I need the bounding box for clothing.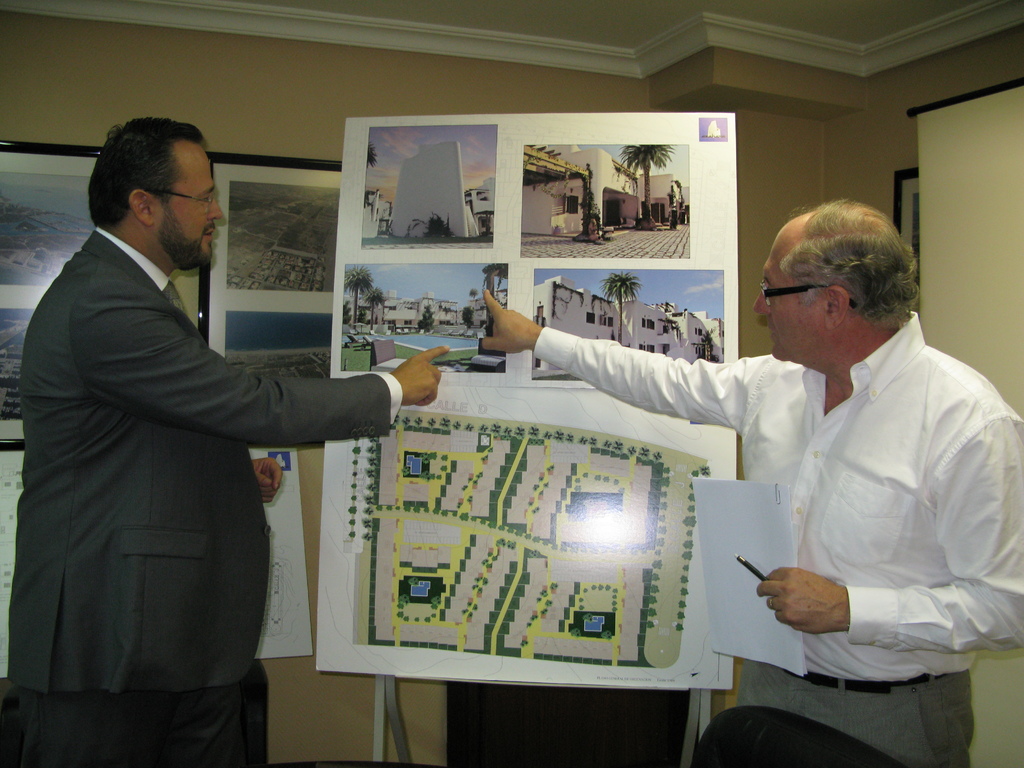
Here it is: locate(11, 223, 417, 767).
